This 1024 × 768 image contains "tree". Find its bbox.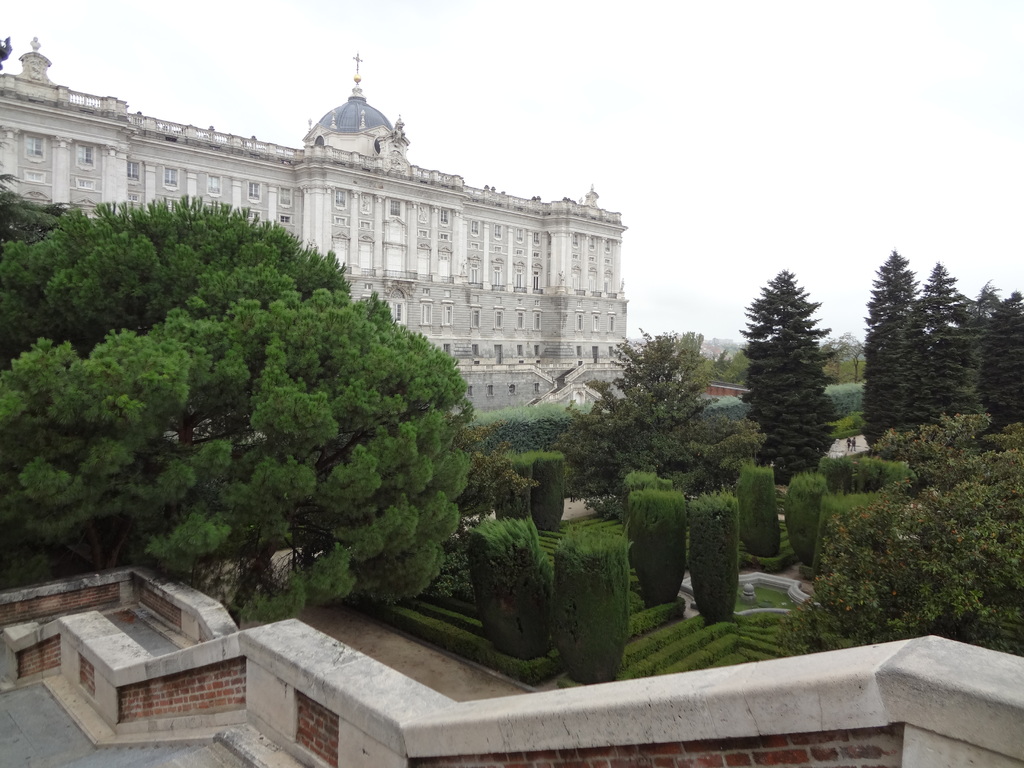
{"x1": 739, "y1": 268, "x2": 837, "y2": 479}.
